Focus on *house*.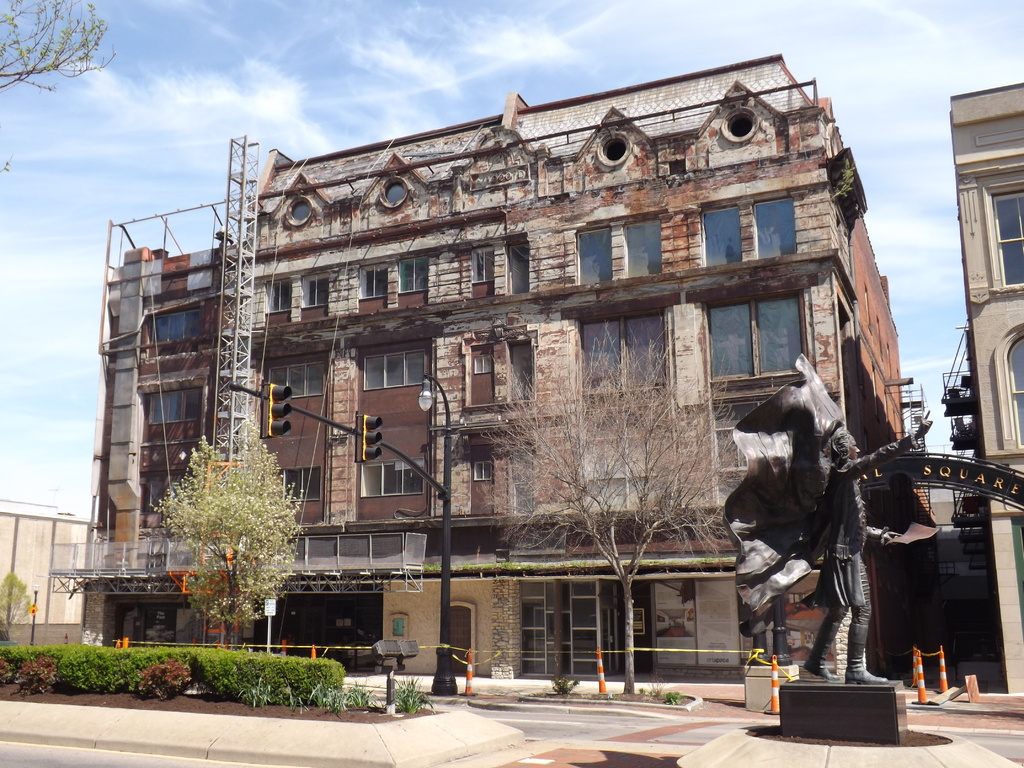
Focused at bbox=(109, 70, 943, 687).
